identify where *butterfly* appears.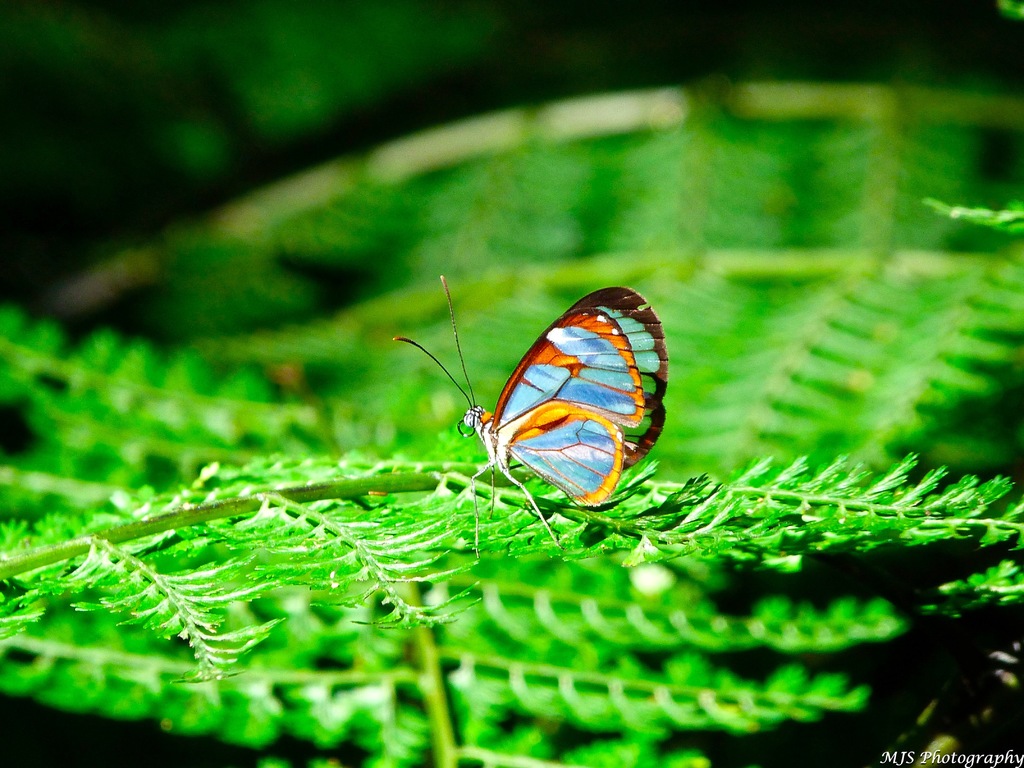
Appears at 418, 275, 675, 519.
